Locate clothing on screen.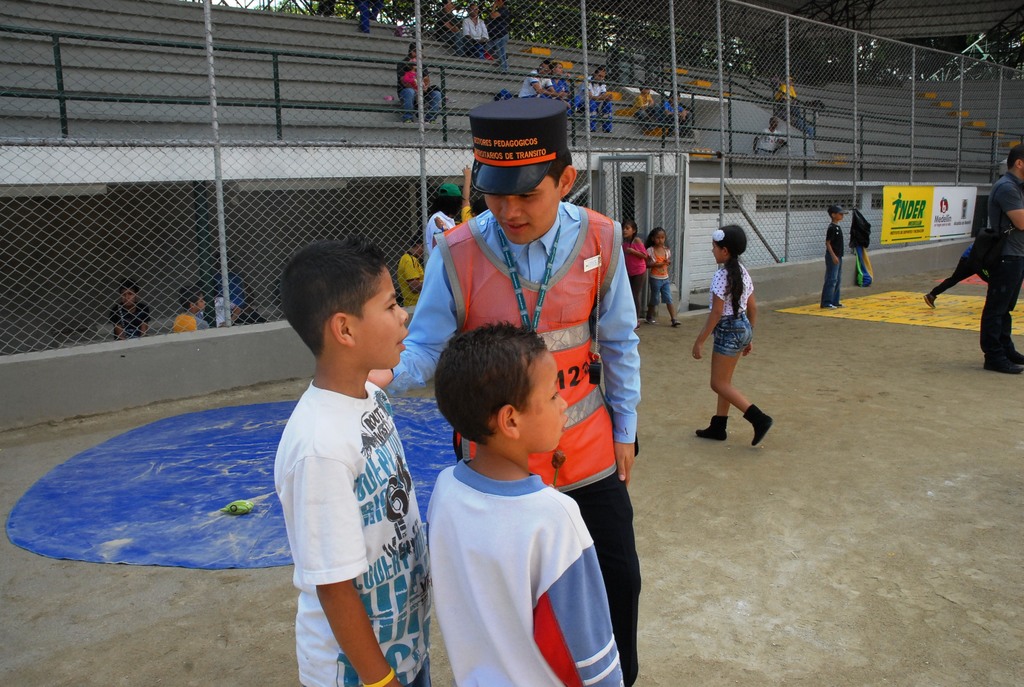
On screen at bbox=[975, 164, 1023, 271].
